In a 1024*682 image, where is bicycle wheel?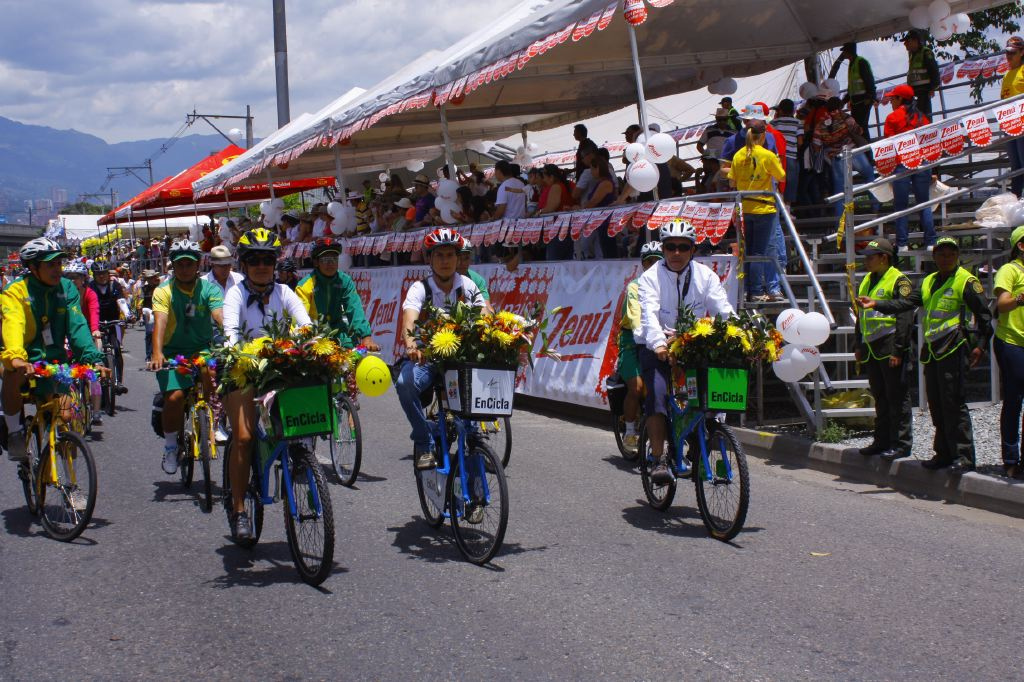
Rect(468, 413, 512, 471).
